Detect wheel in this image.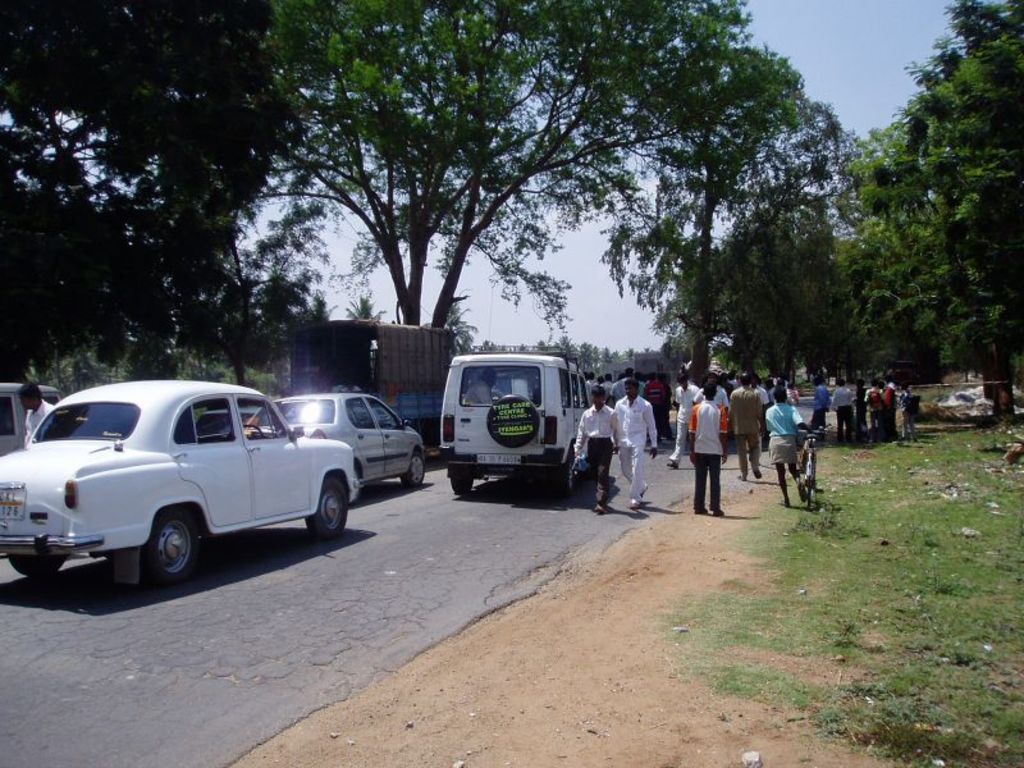
Detection: 445, 462, 470, 495.
